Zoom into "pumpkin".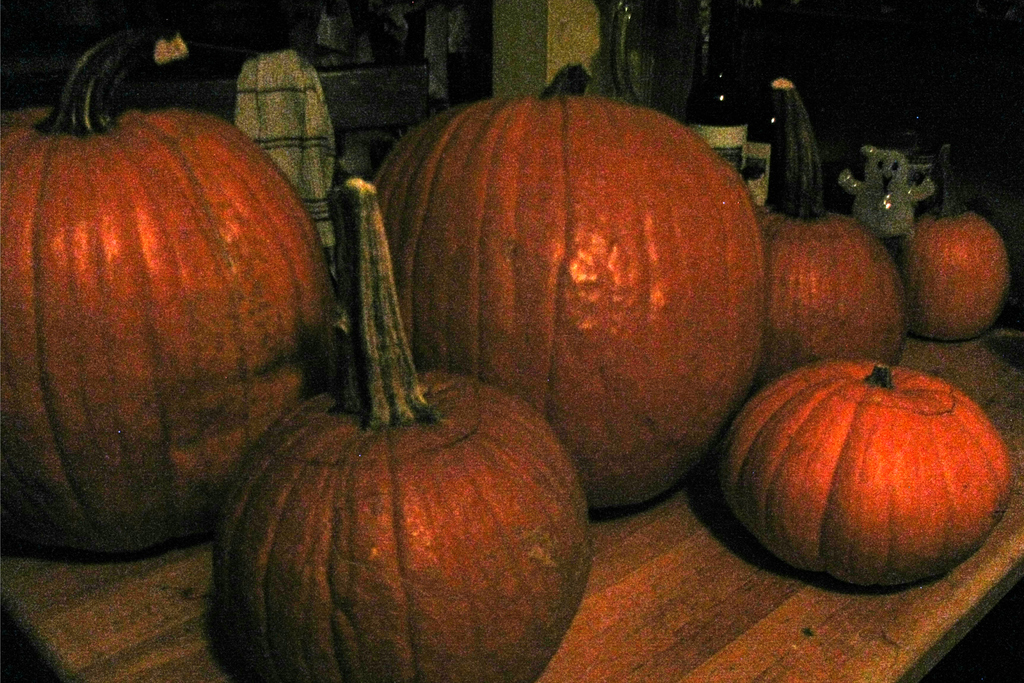
Zoom target: l=715, t=356, r=1014, b=588.
